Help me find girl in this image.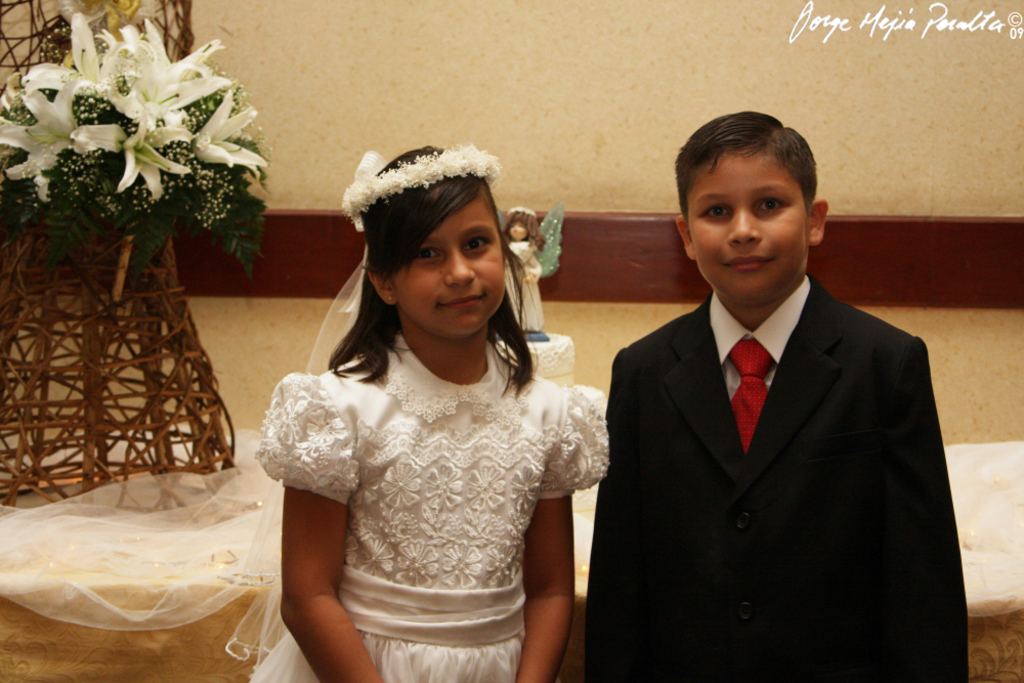
Found it: (x1=226, y1=140, x2=609, y2=682).
